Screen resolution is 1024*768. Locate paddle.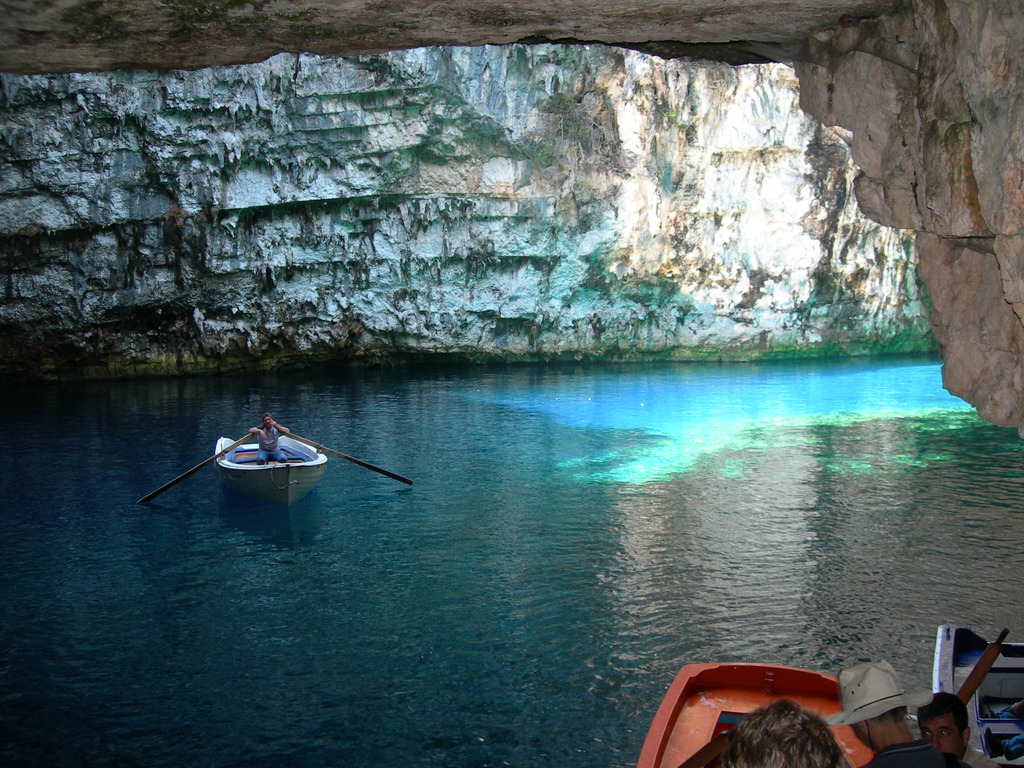
(285, 433, 411, 484).
